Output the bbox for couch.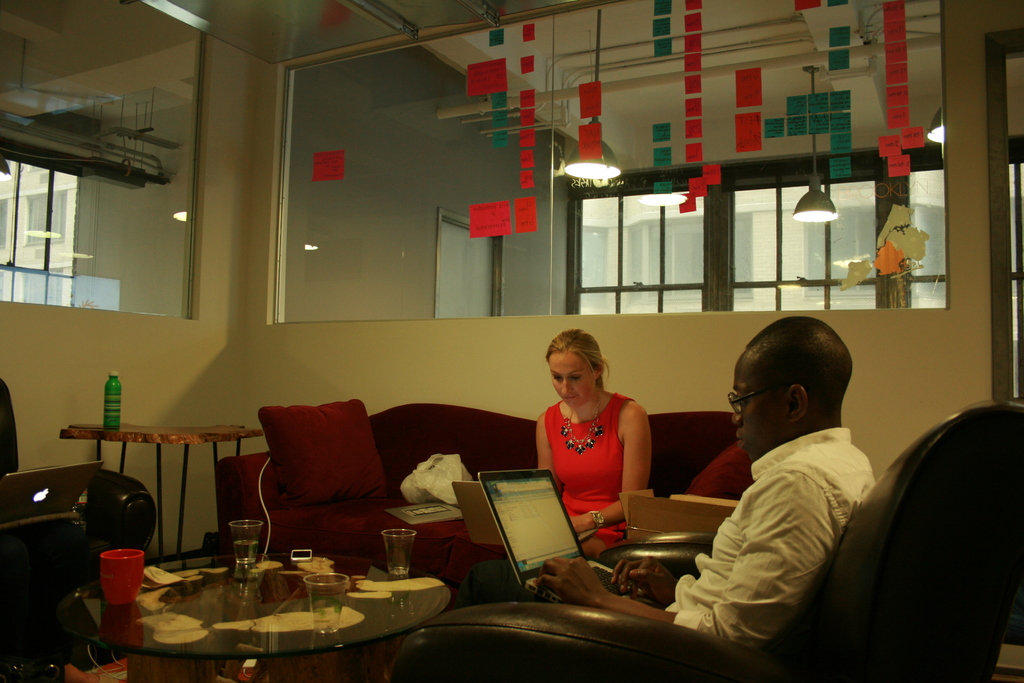
pyautogui.locateOnScreen(383, 402, 1023, 682).
